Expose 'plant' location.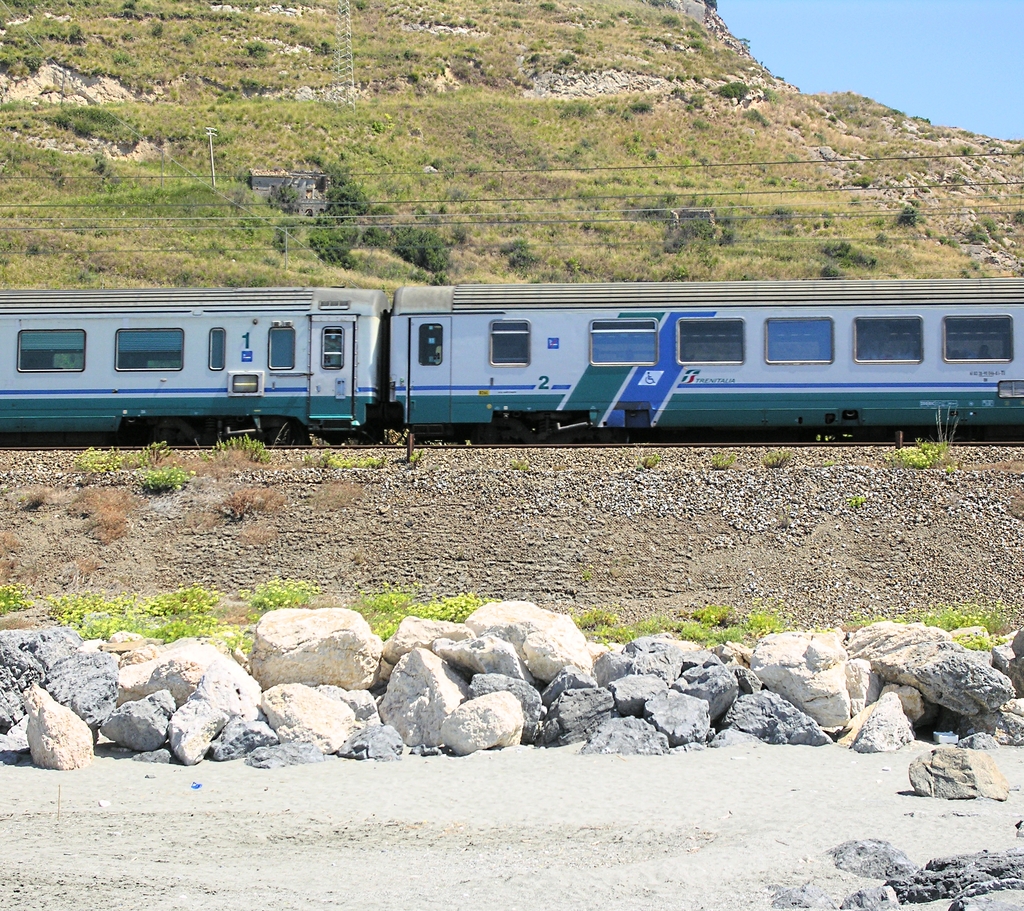
Exposed at select_region(237, 520, 293, 553).
